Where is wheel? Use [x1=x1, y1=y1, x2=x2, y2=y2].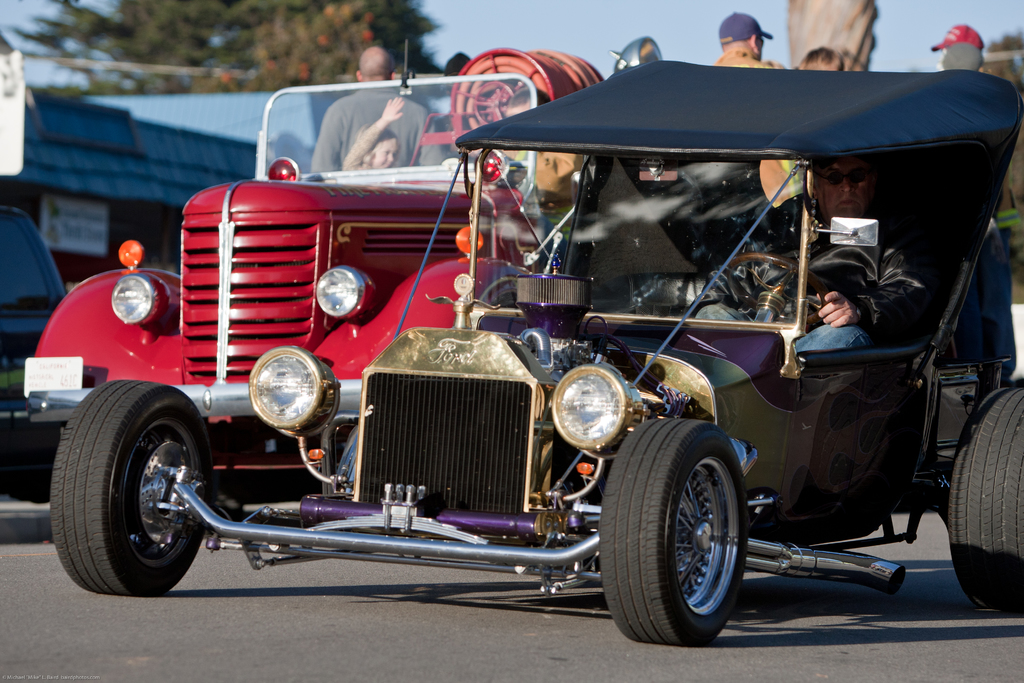
[x1=948, y1=386, x2=1023, y2=609].
